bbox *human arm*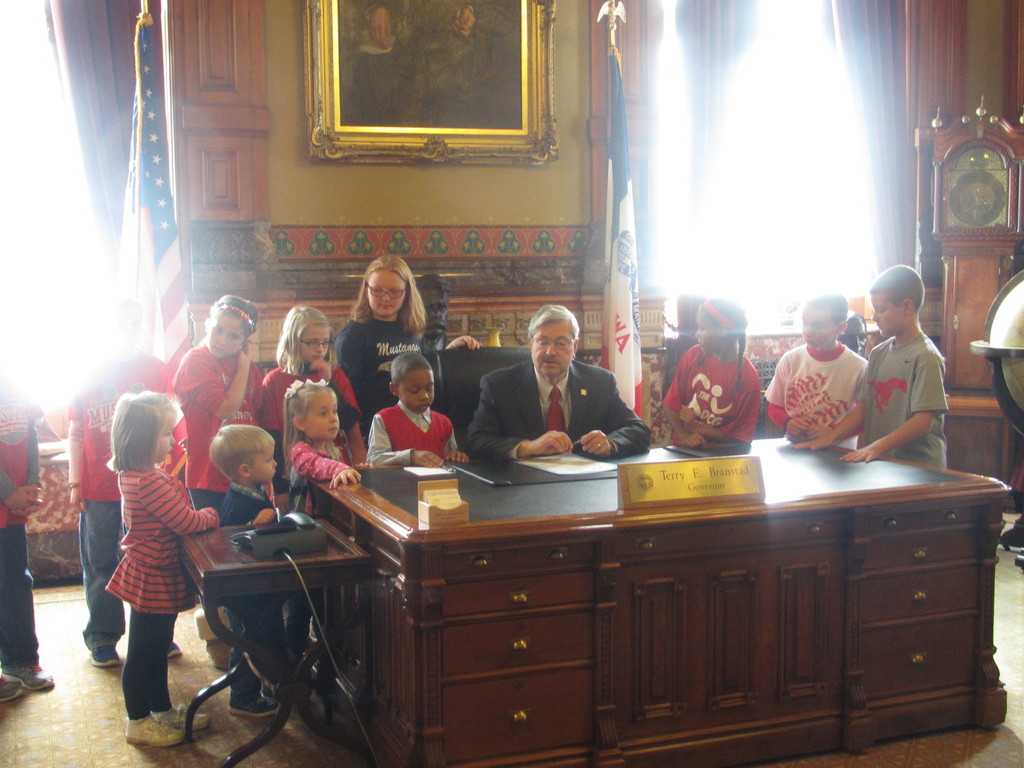
box(287, 434, 376, 496)
